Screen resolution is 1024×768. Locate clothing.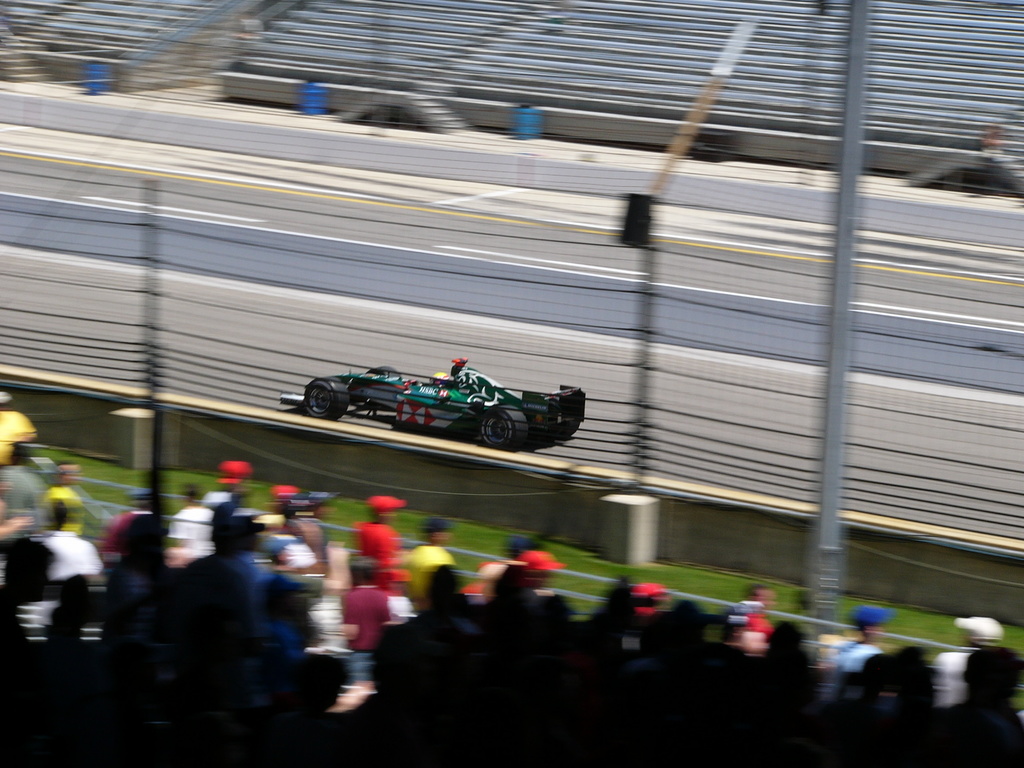
region(930, 651, 968, 708).
